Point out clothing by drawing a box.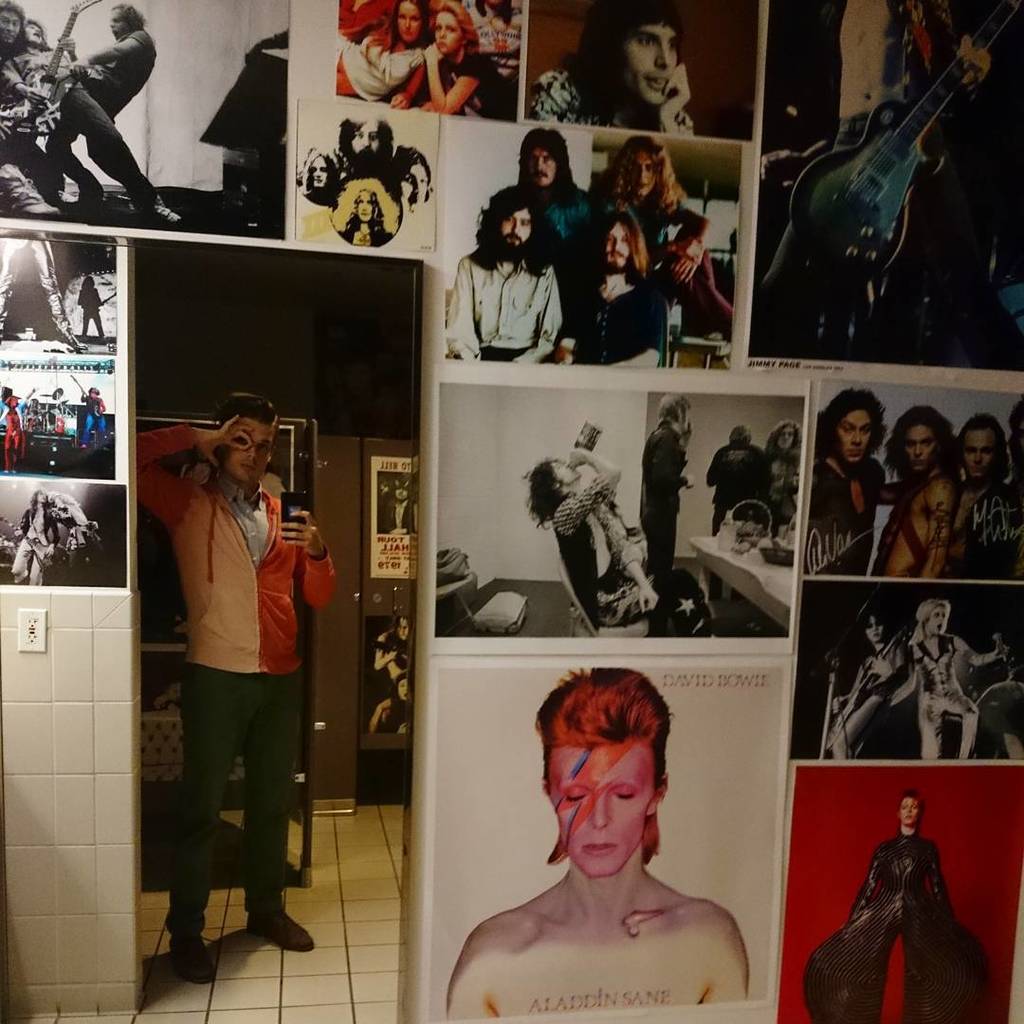
909,632,969,761.
